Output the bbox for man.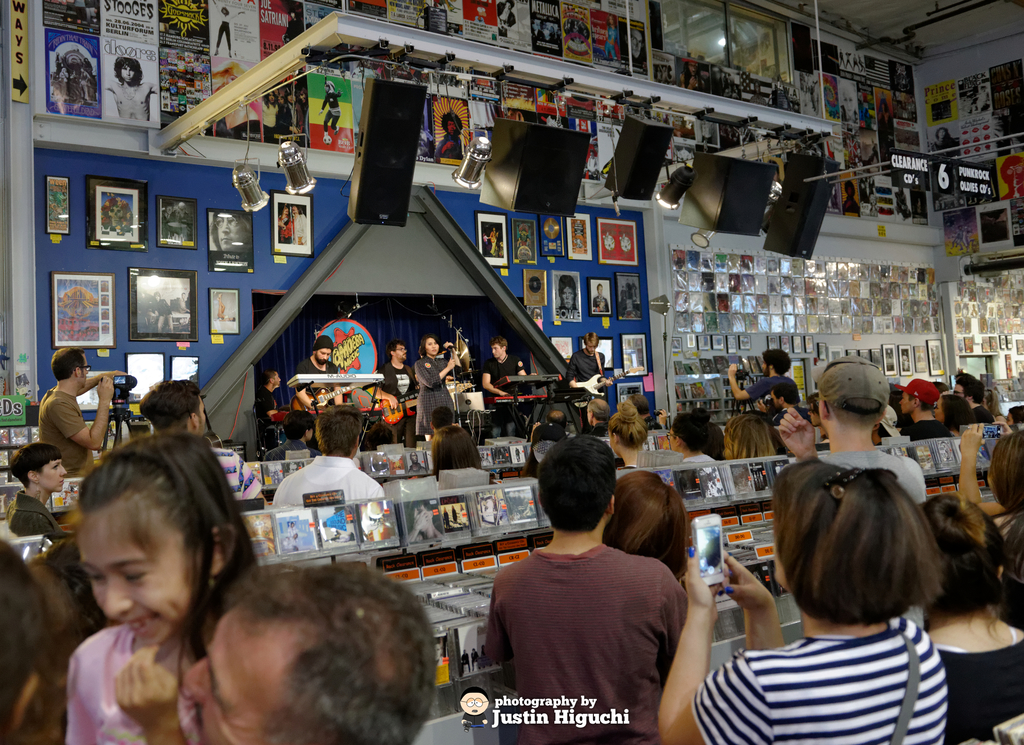
detection(891, 377, 953, 443).
